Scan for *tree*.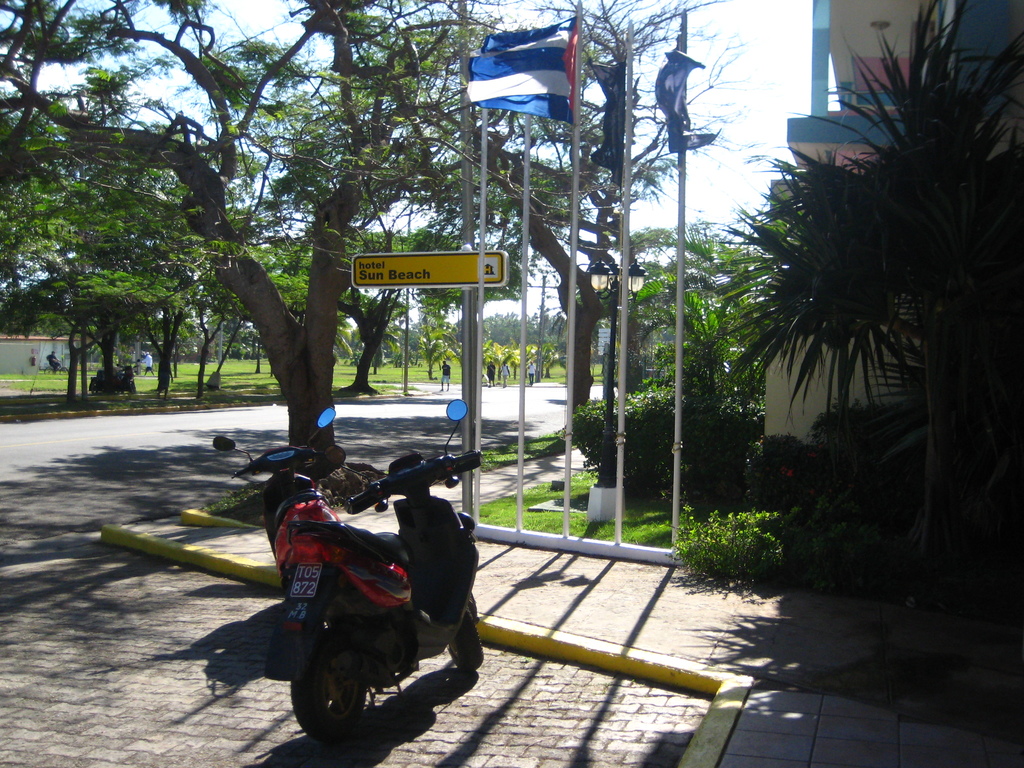
Scan result: (x1=514, y1=341, x2=546, y2=381).
